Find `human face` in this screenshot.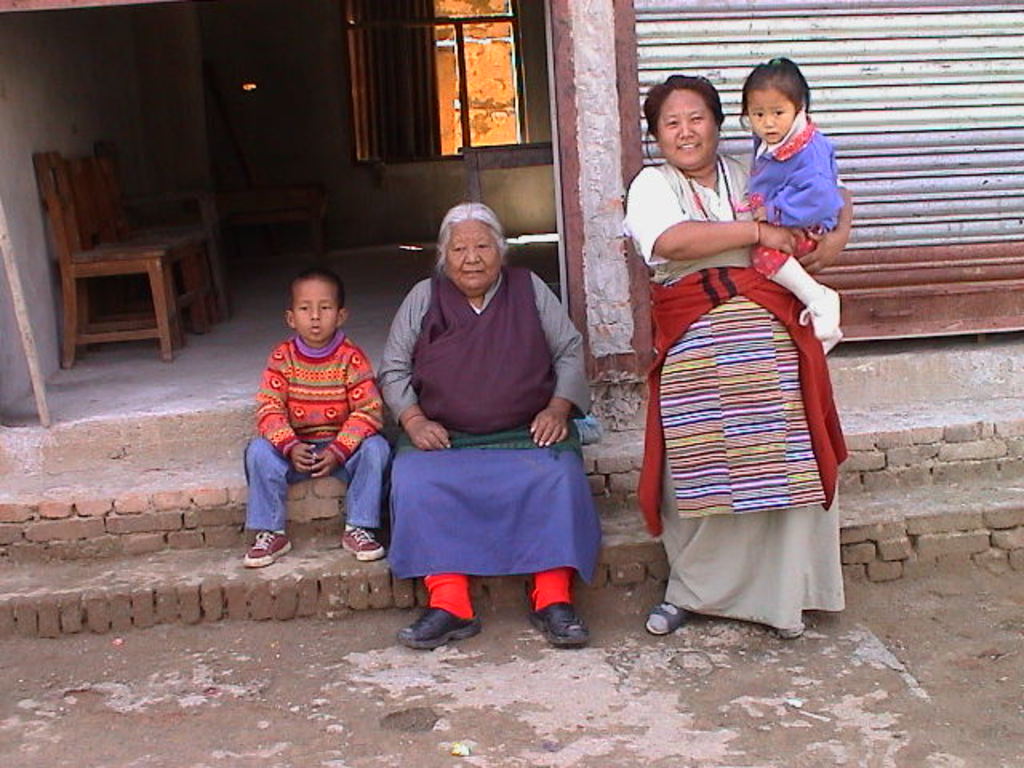
The bounding box for `human face` is x1=298 y1=282 x2=338 y2=344.
